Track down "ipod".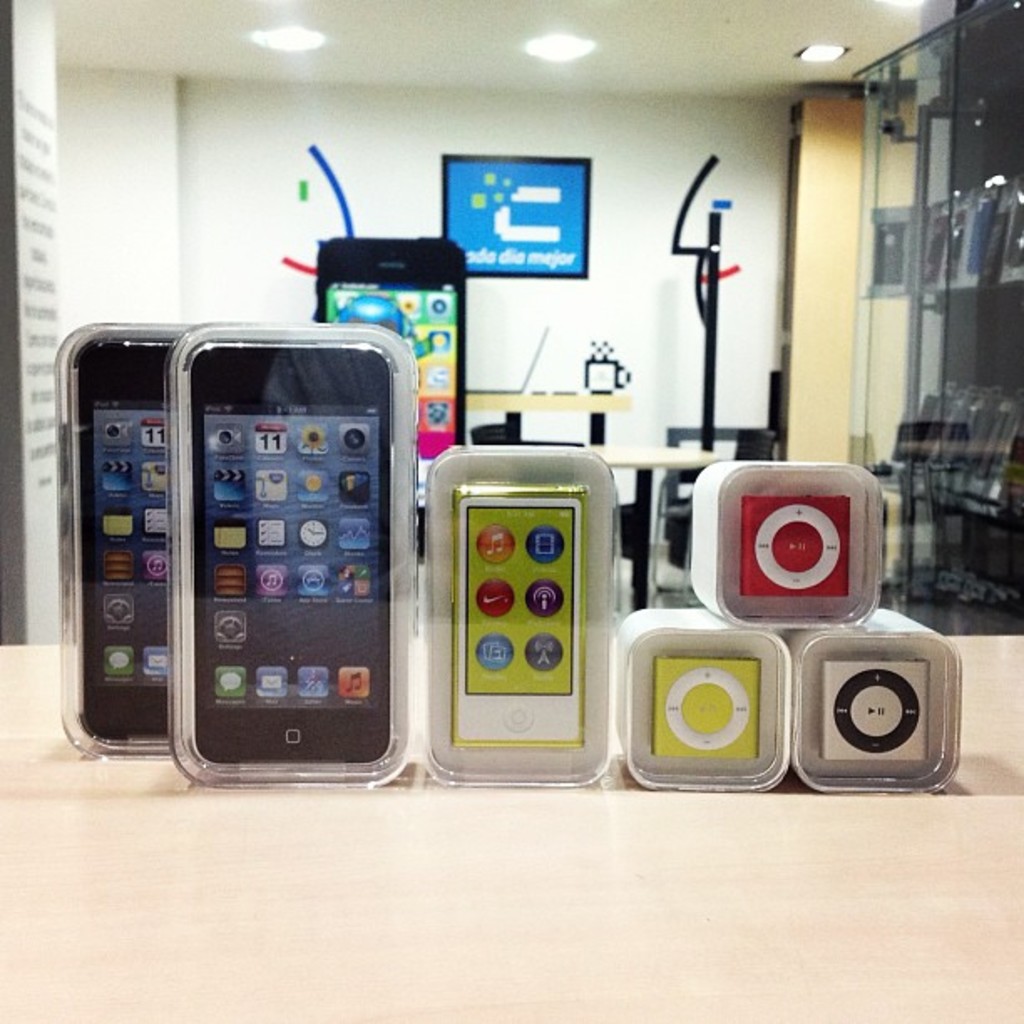
Tracked to box=[448, 489, 589, 743].
